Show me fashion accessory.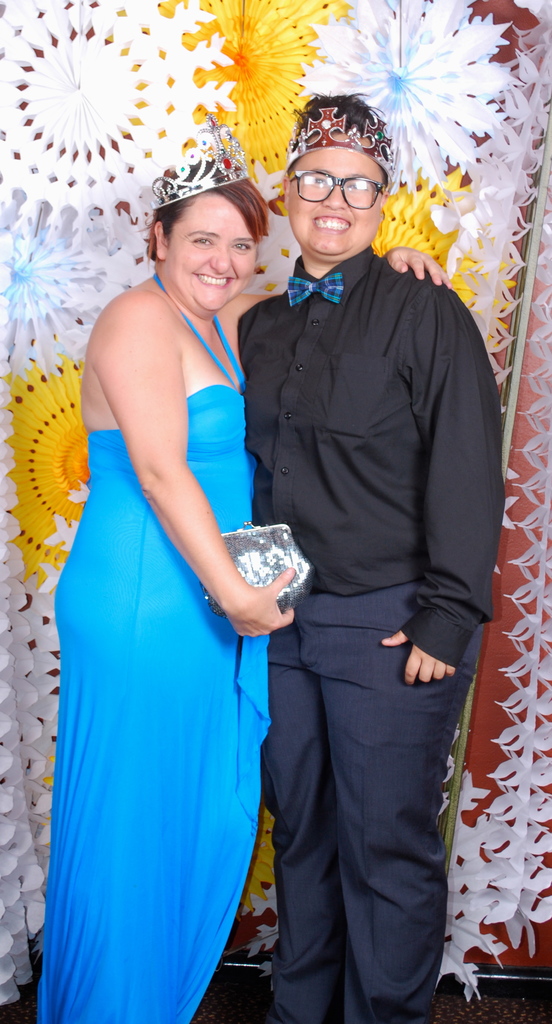
fashion accessory is here: {"x1": 206, "y1": 519, "x2": 313, "y2": 619}.
